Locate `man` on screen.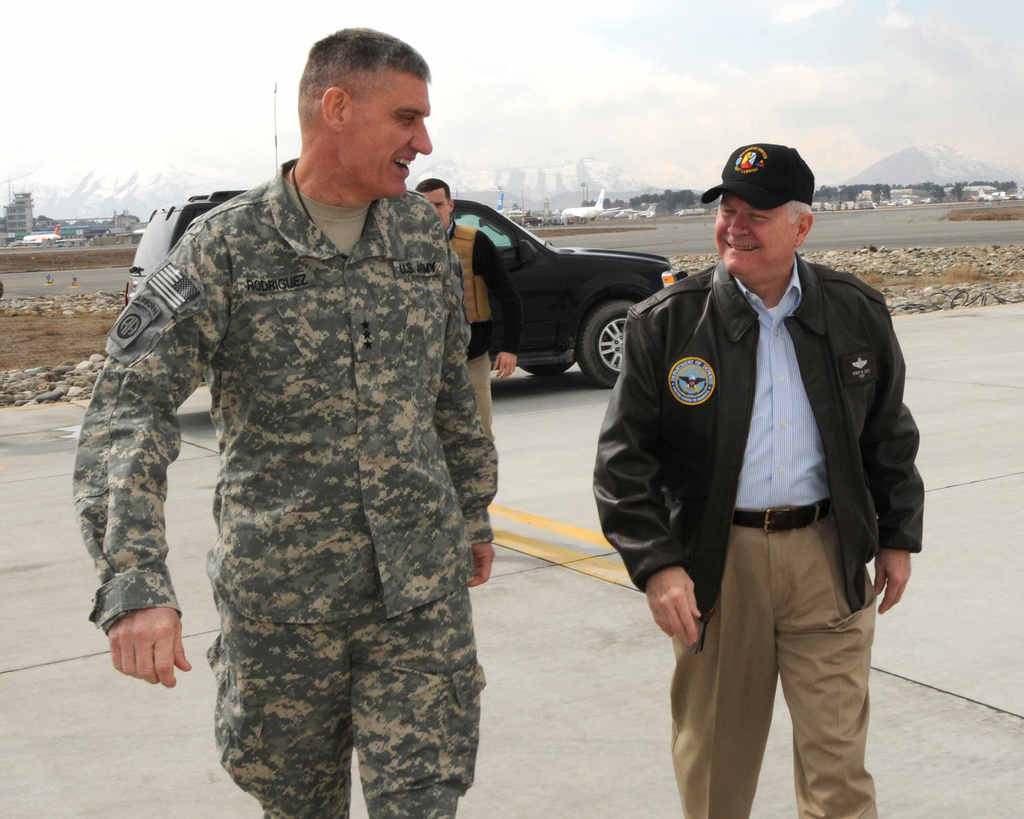
On screen at <box>598,122,923,815</box>.
